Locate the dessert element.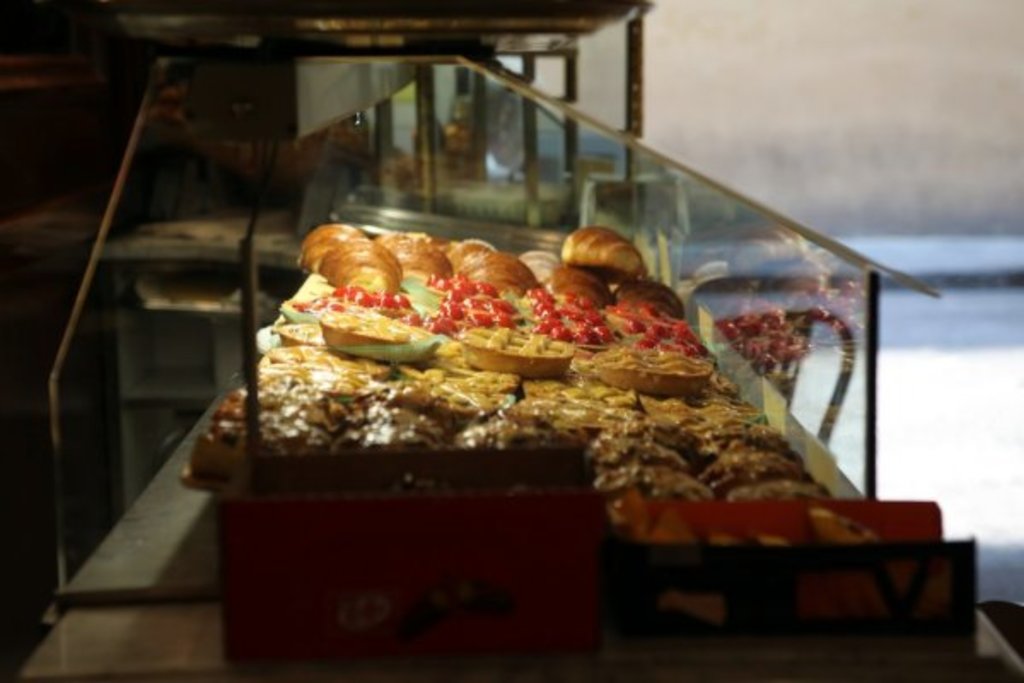
Element bbox: bbox=[276, 283, 427, 321].
